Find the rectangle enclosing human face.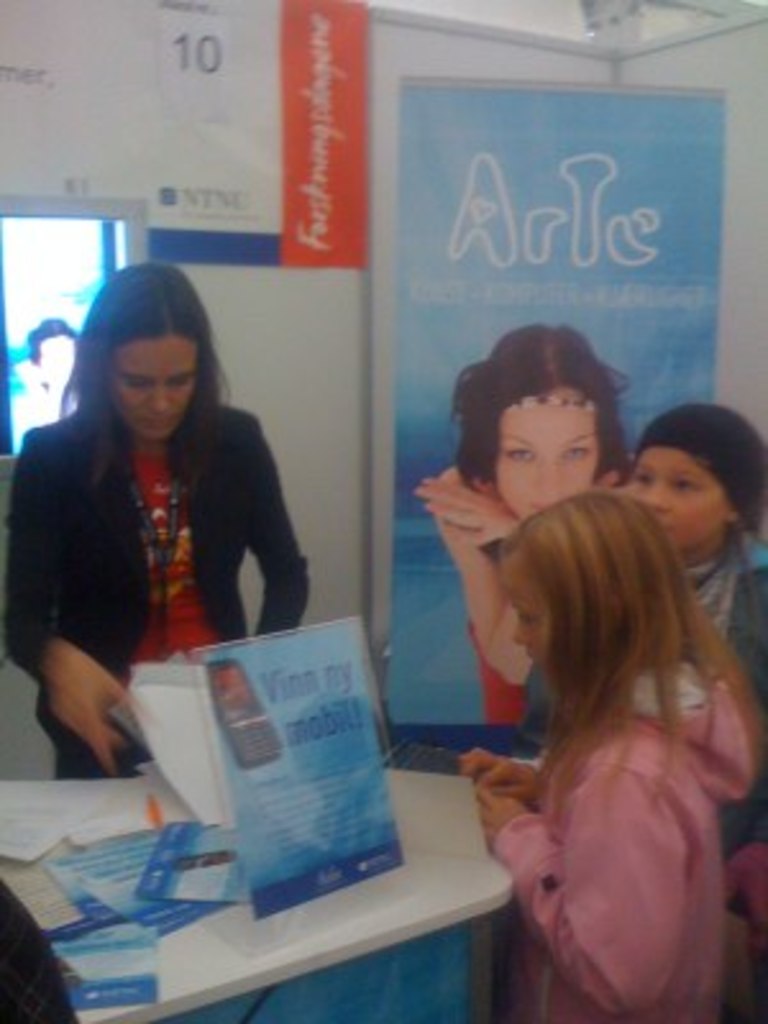
x1=494, y1=402, x2=599, y2=502.
